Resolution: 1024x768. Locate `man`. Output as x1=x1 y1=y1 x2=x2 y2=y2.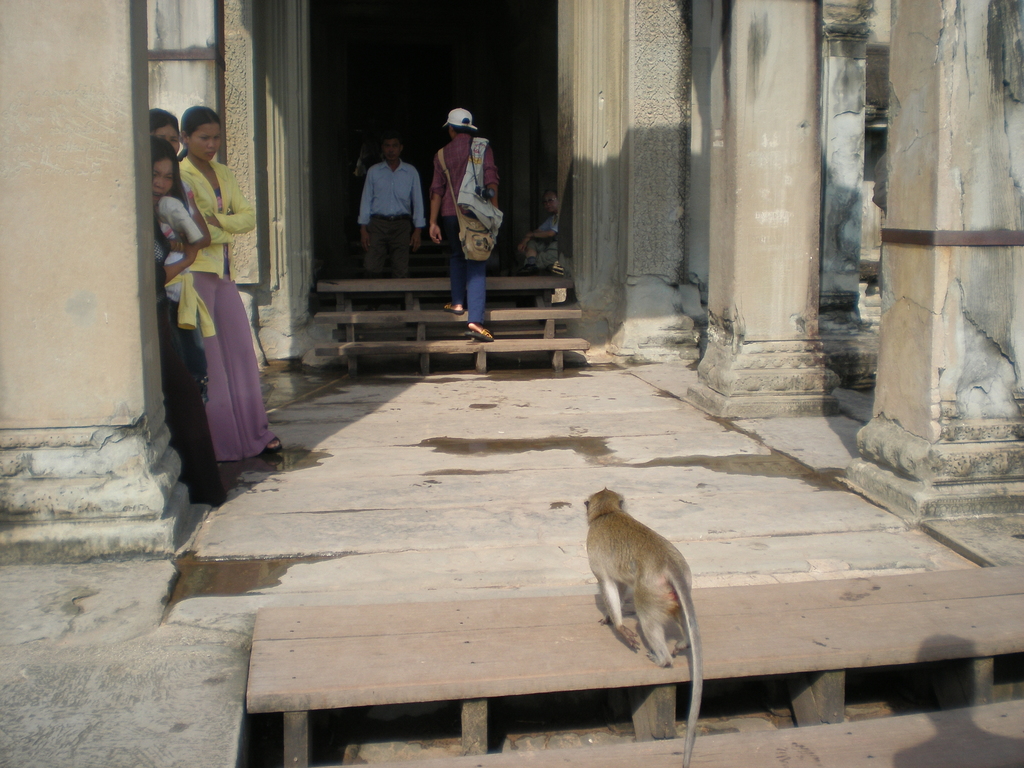
x1=338 y1=124 x2=415 y2=268.
